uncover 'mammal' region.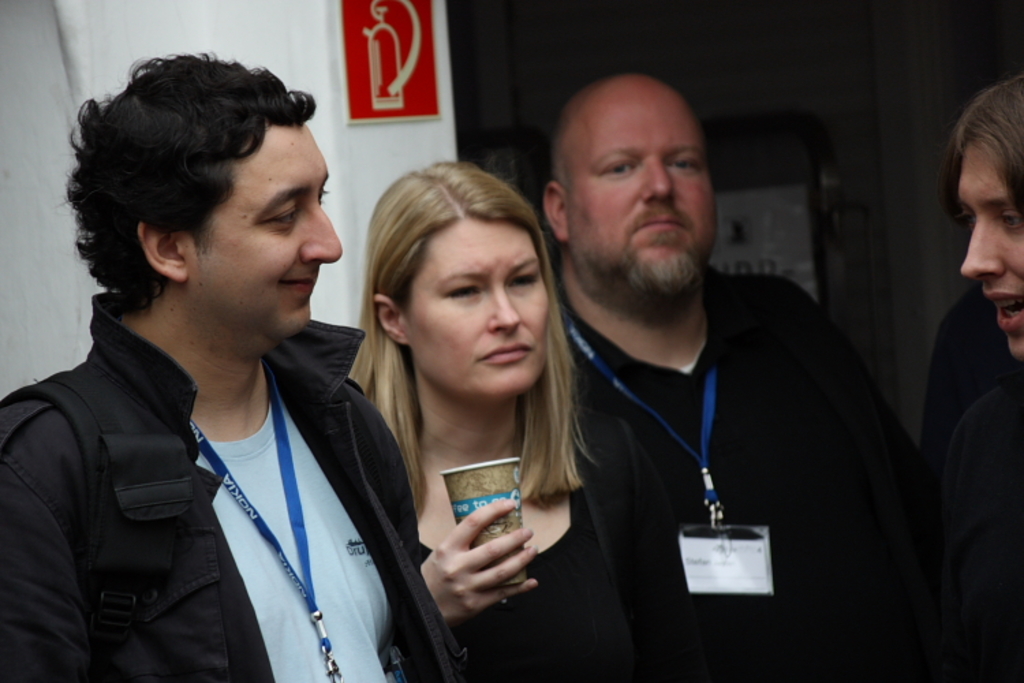
Uncovered: bbox=[0, 74, 460, 682].
